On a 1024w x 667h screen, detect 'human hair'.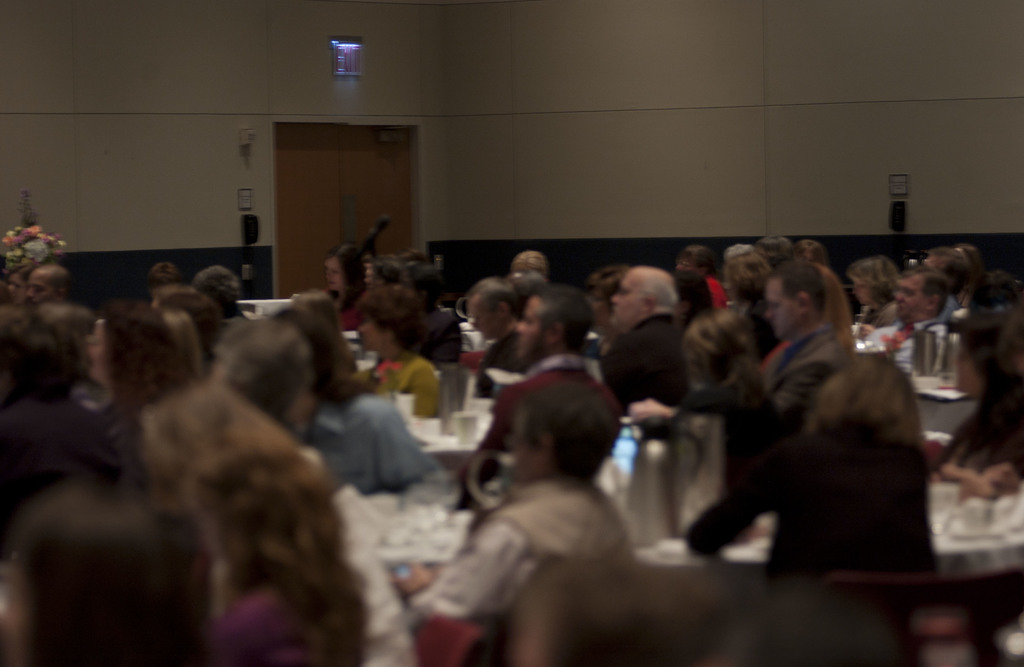
522:270:550:302.
